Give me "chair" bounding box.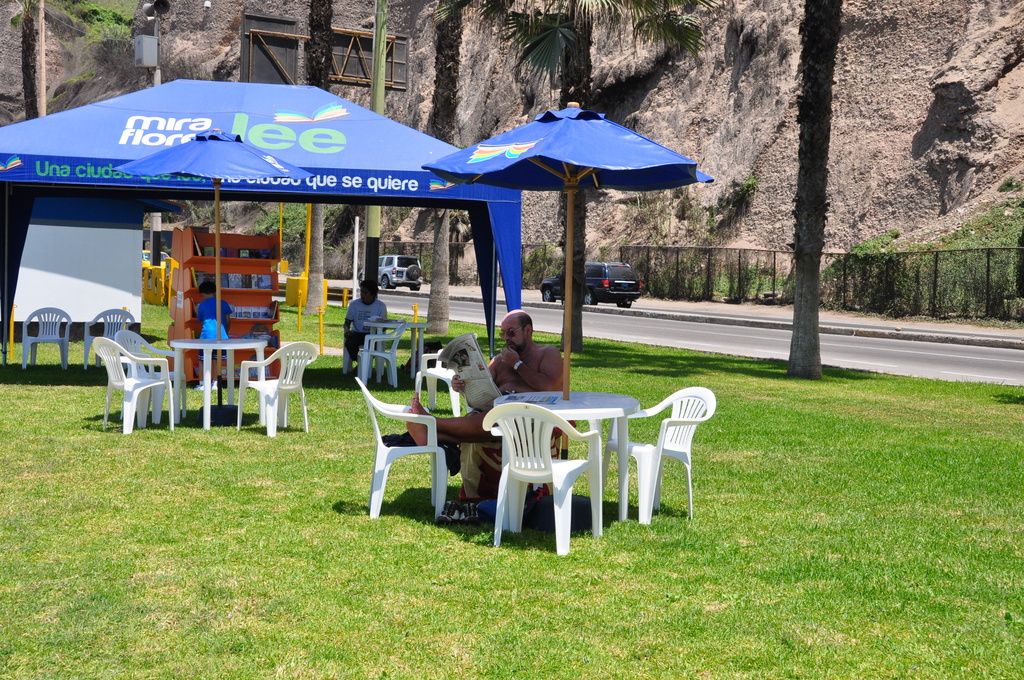
x1=20, y1=309, x2=72, y2=369.
